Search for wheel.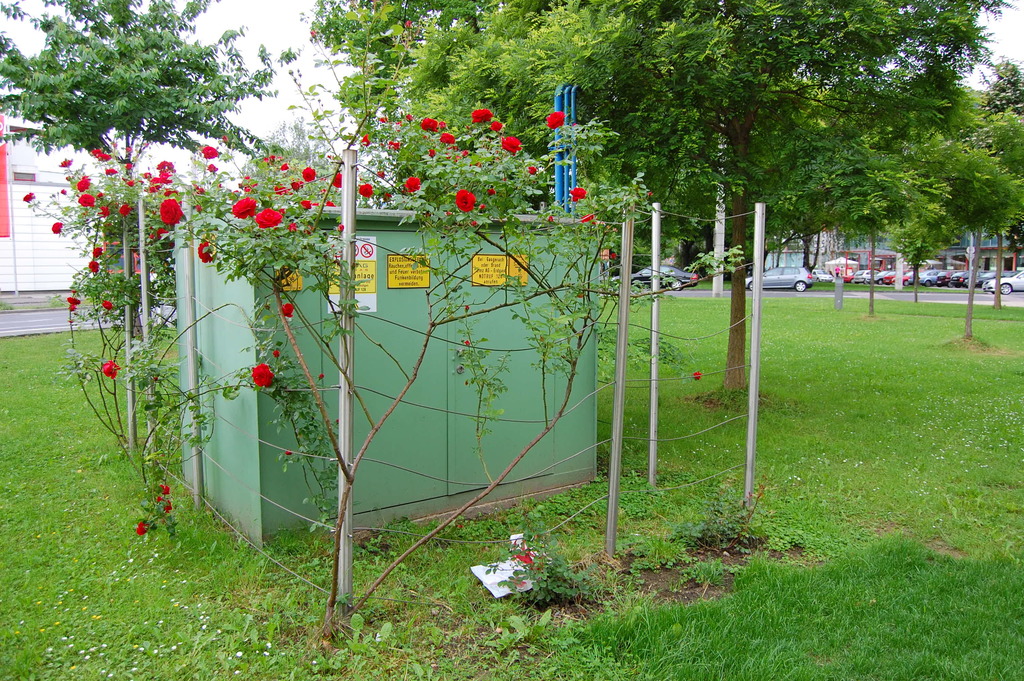
Found at pyautogui.locateOnScreen(879, 275, 883, 285).
